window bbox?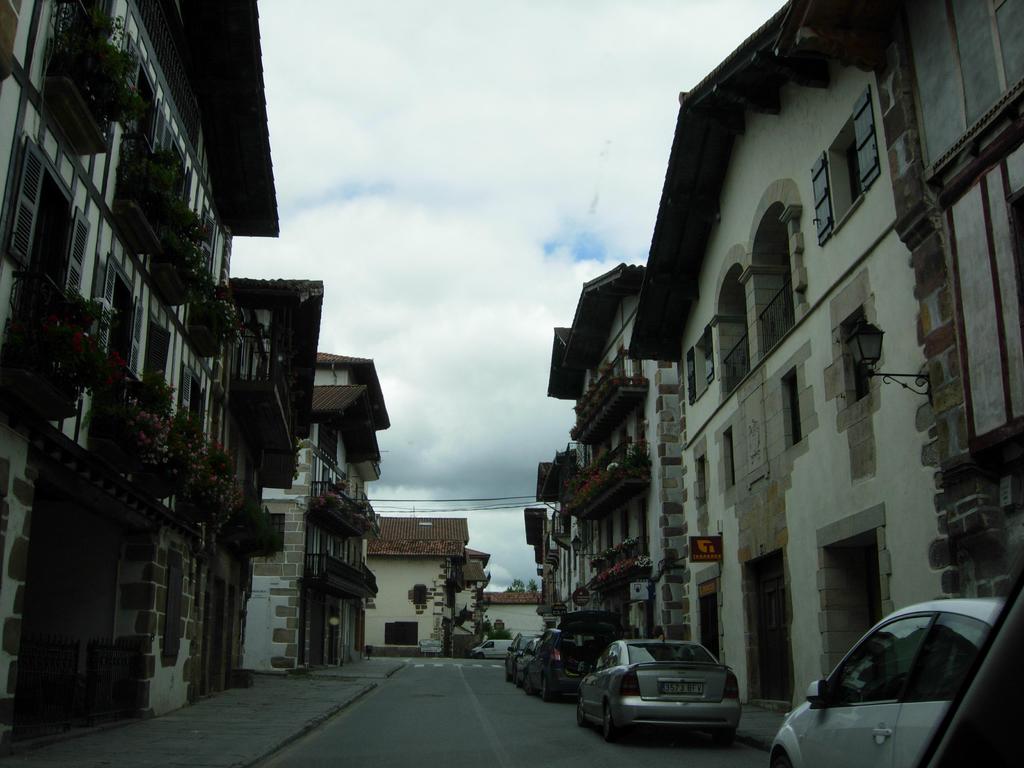
<region>144, 315, 170, 392</region>
